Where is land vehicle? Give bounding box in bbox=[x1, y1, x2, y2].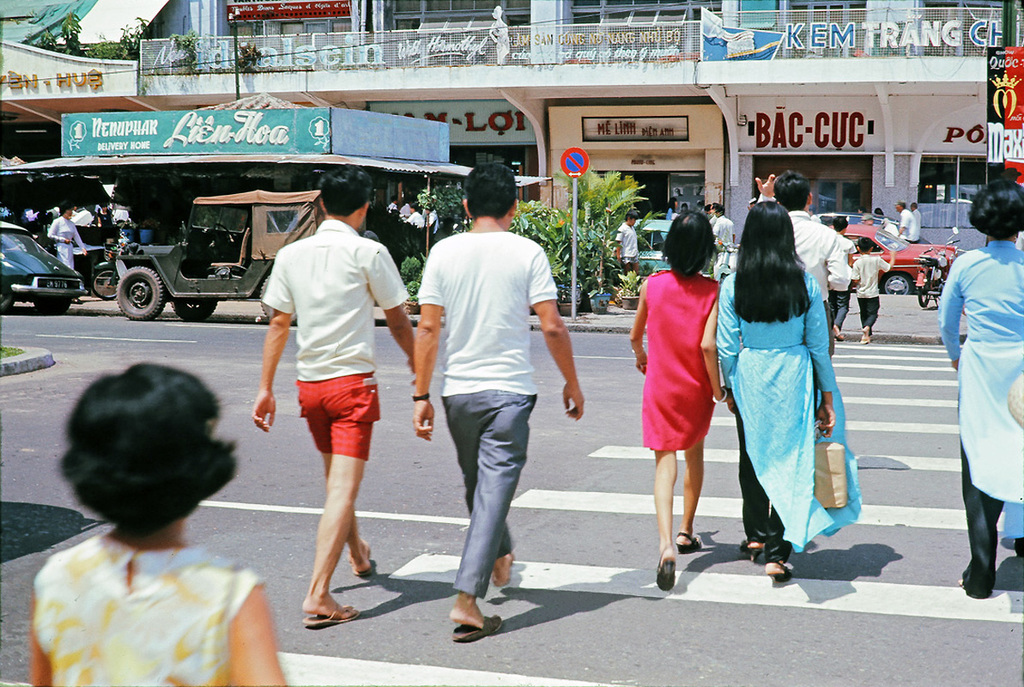
bbox=[93, 233, 124, 300].
